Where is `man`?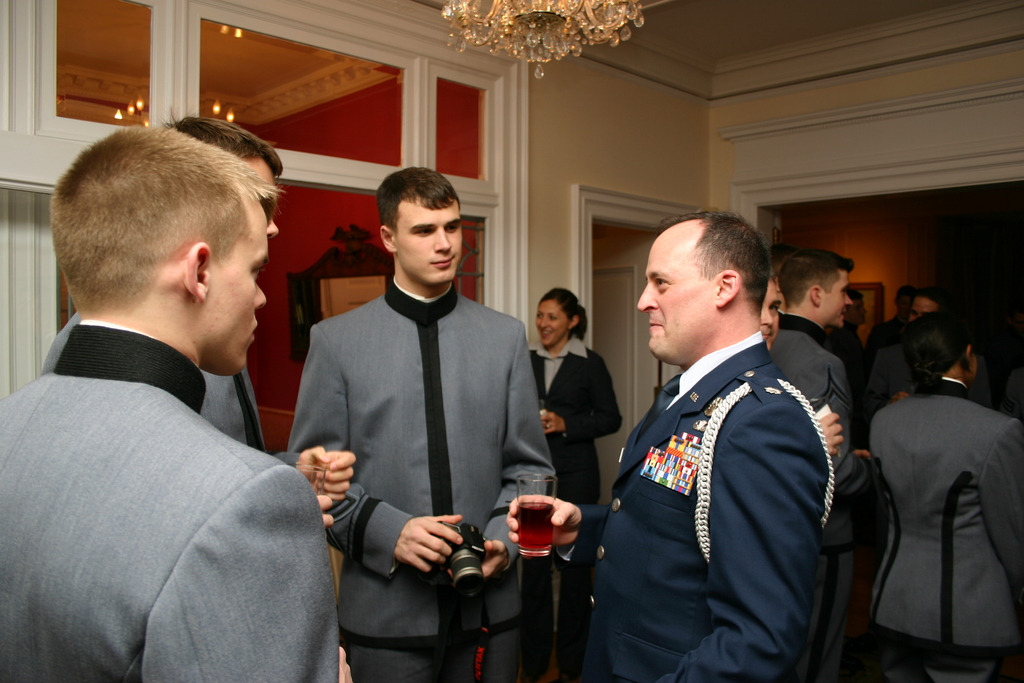
bbox=[915, 294, 945, 323].
